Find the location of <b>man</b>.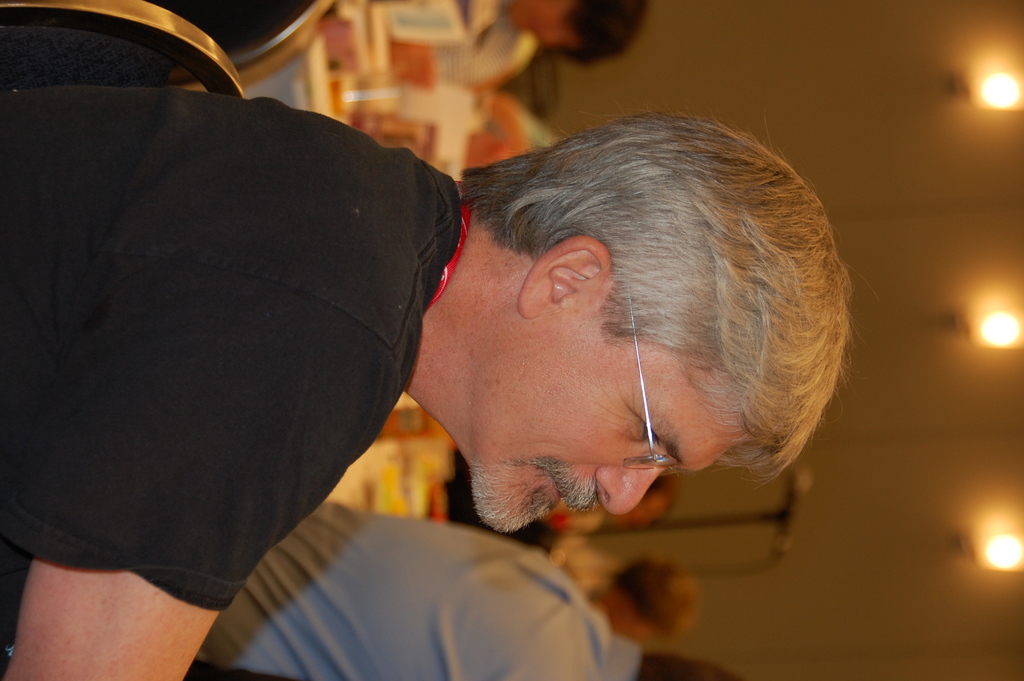
Location: 132:0:646:81.
